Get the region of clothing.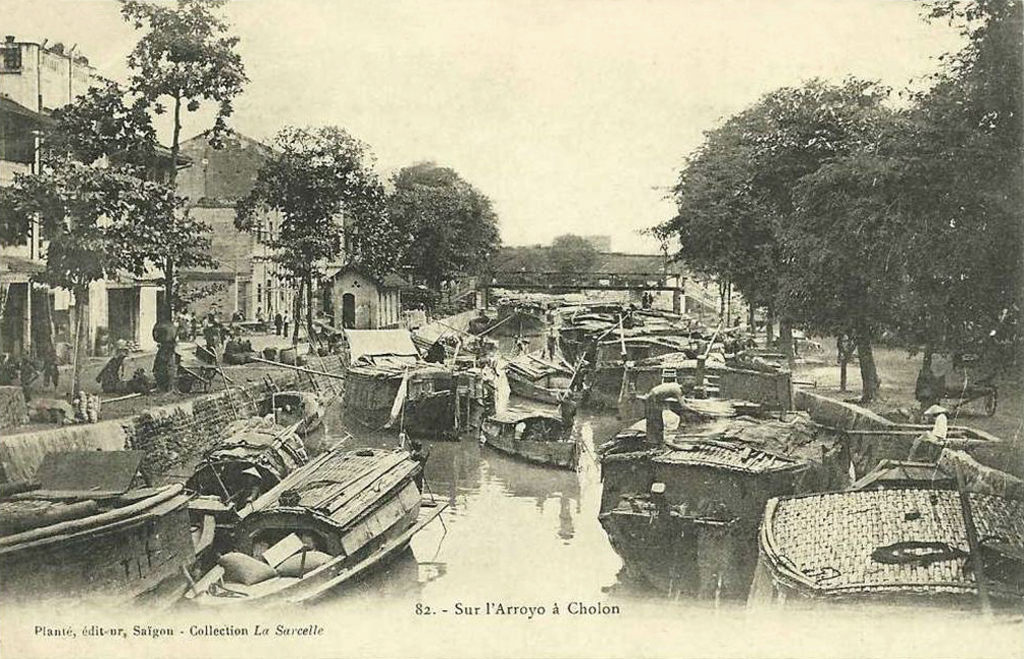
left=23, top=366, right=28, bottom=396.
